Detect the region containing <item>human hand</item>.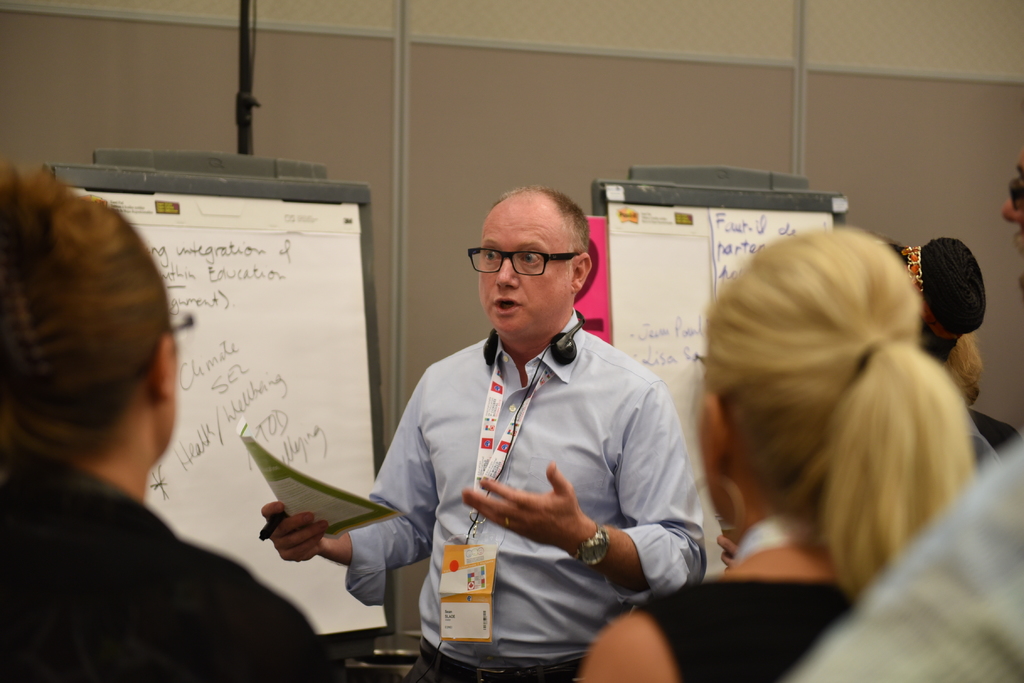
BBox(461, 461, 588, 553).
